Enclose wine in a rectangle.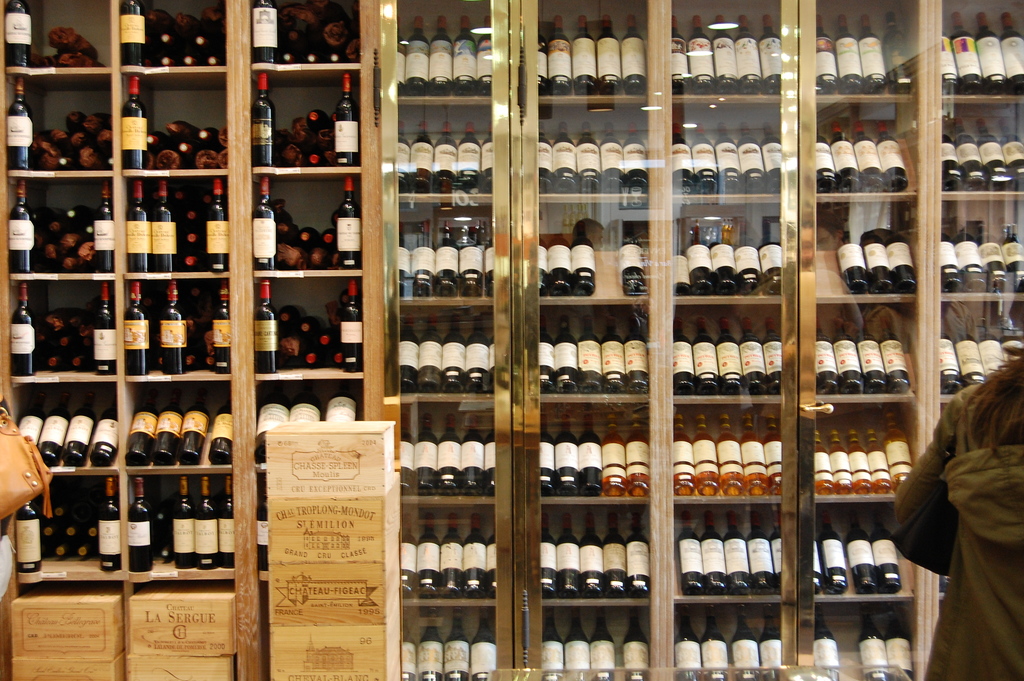
bbox=(429, 124, 456, 196).
